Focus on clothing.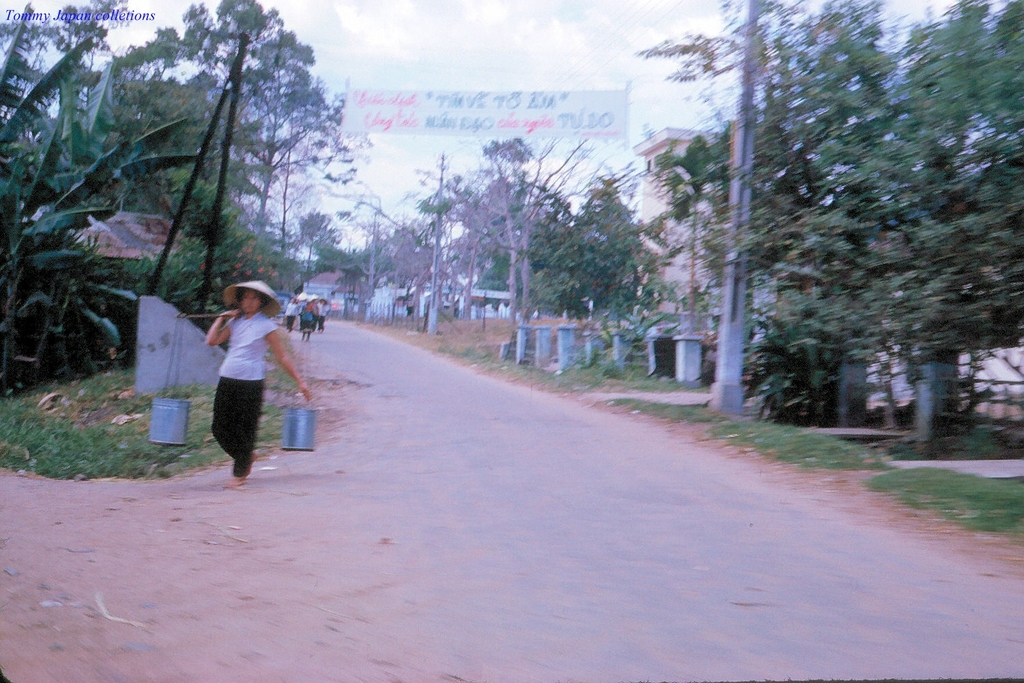
Focused at x1=314 y1=298 x2=330 y2=331.
